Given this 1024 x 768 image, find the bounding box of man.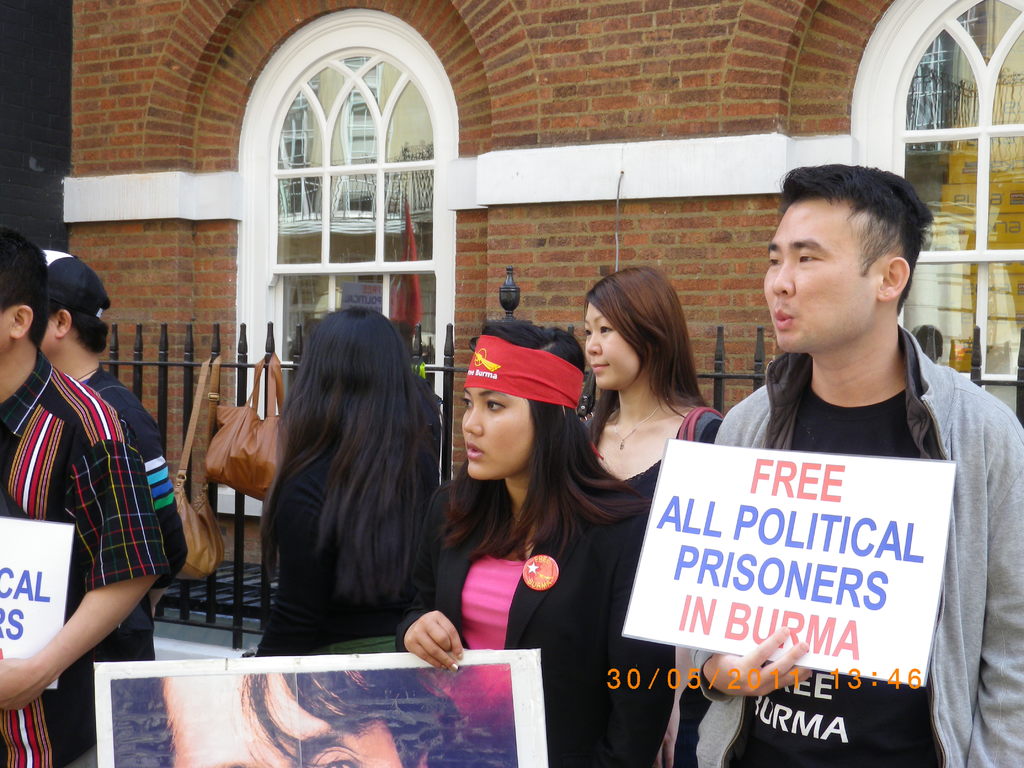
rect(0, 228, 163, 767).
